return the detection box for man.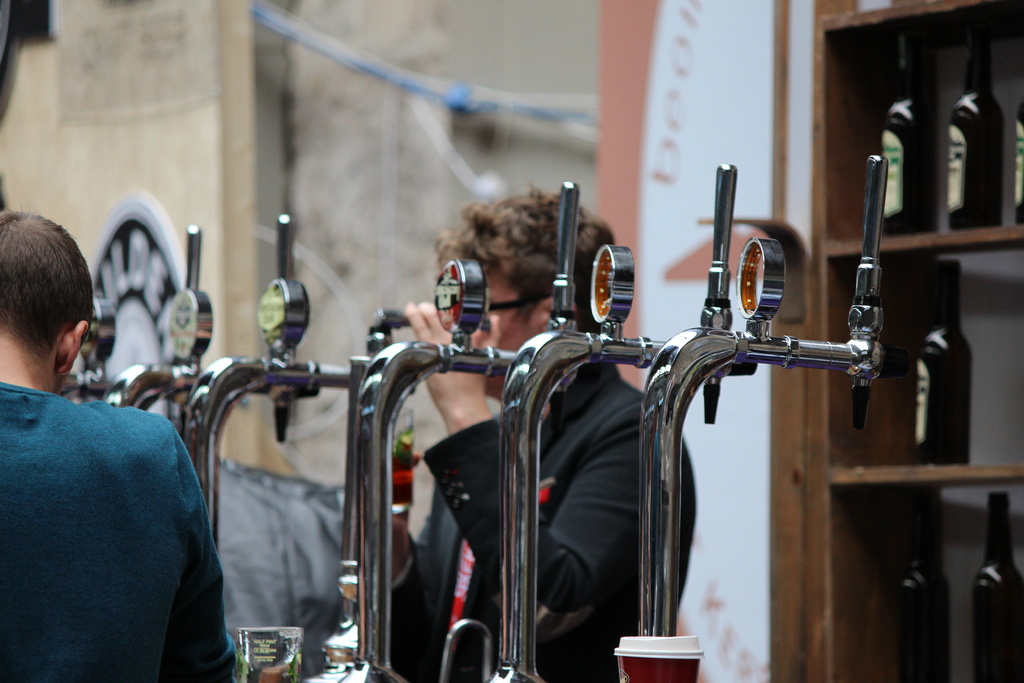
region(394, 191, 696, 682).
